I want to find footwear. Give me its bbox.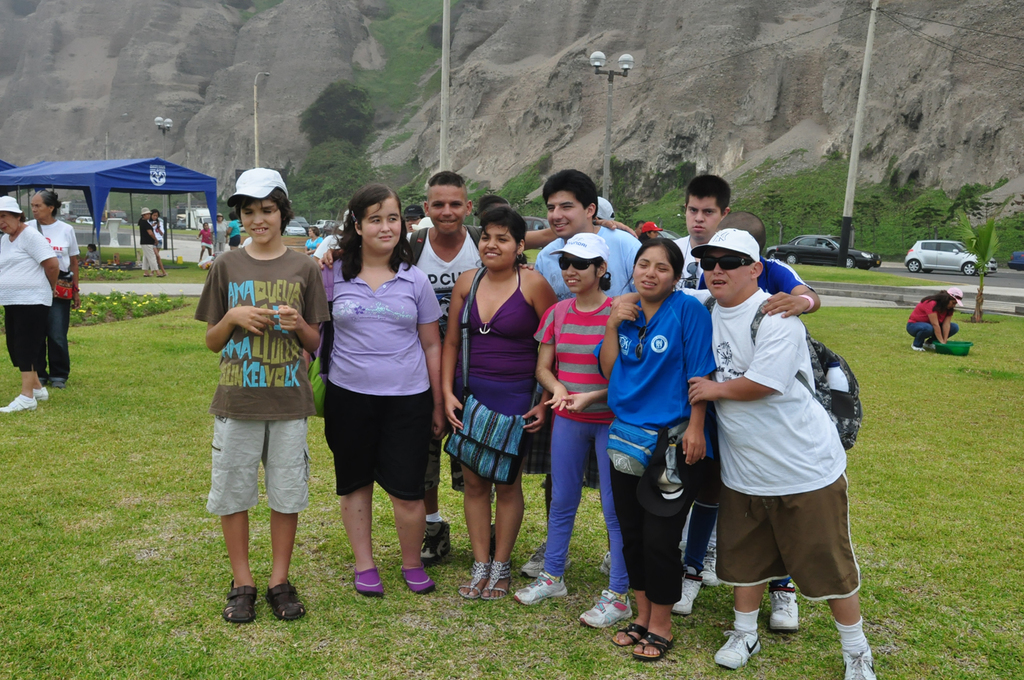
select_region(1, 396, 35, 416).
